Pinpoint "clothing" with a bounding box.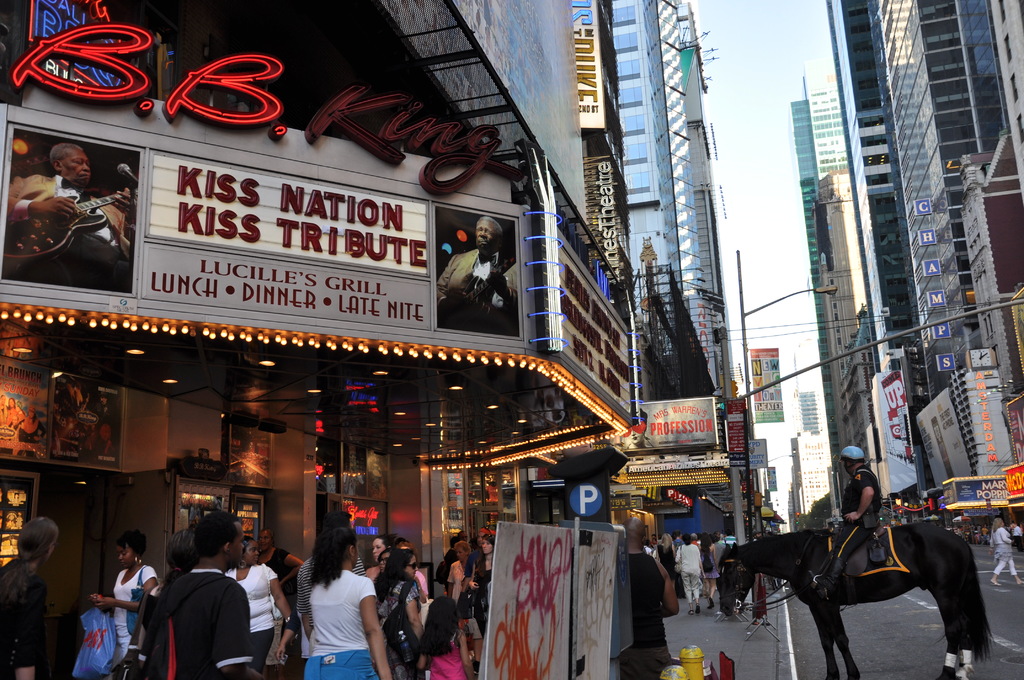
(698,544,721,579).
